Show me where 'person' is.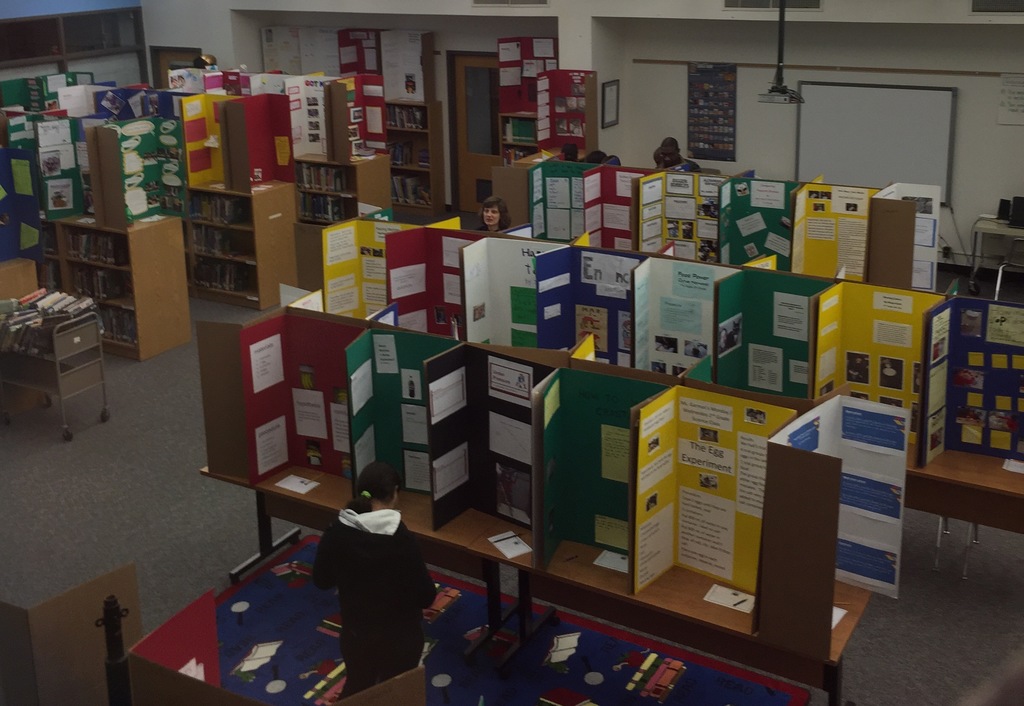
'person' is at 312/451/437/691.
